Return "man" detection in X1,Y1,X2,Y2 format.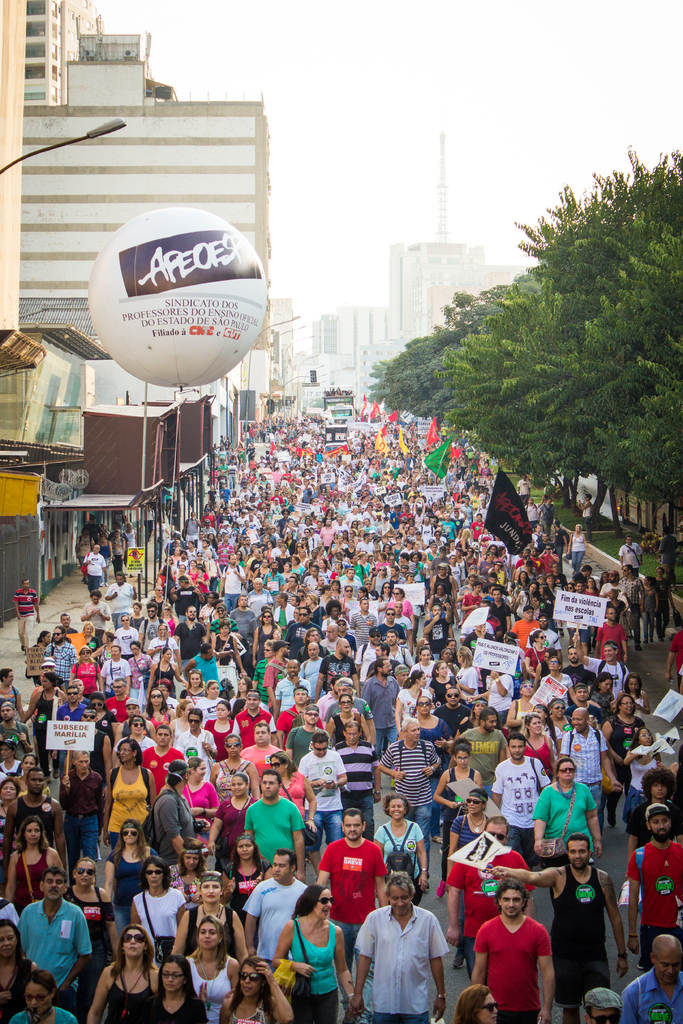
427,562,457,600.
